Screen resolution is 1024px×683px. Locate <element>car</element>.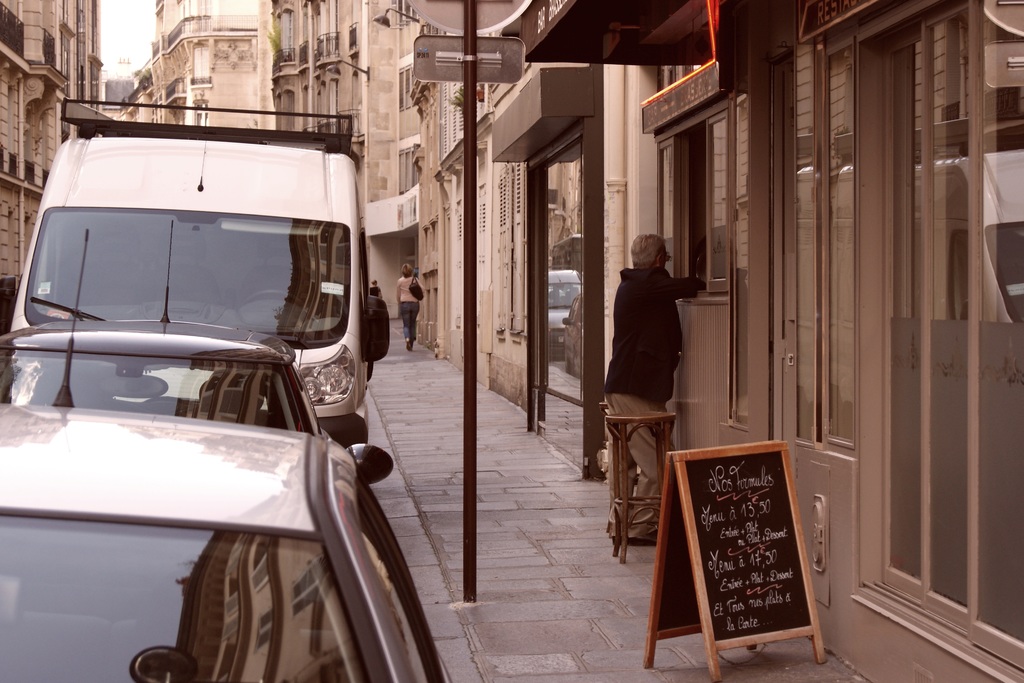
0,218,465,682.
